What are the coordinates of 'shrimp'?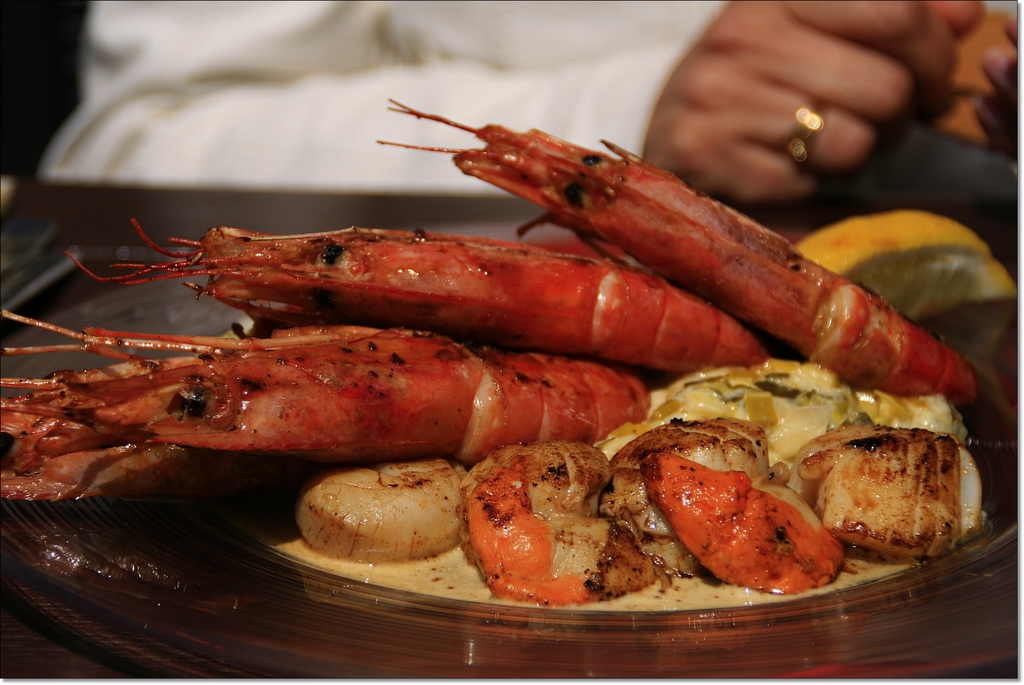
<bbox>0, 309, 651, 499</bbox>.
